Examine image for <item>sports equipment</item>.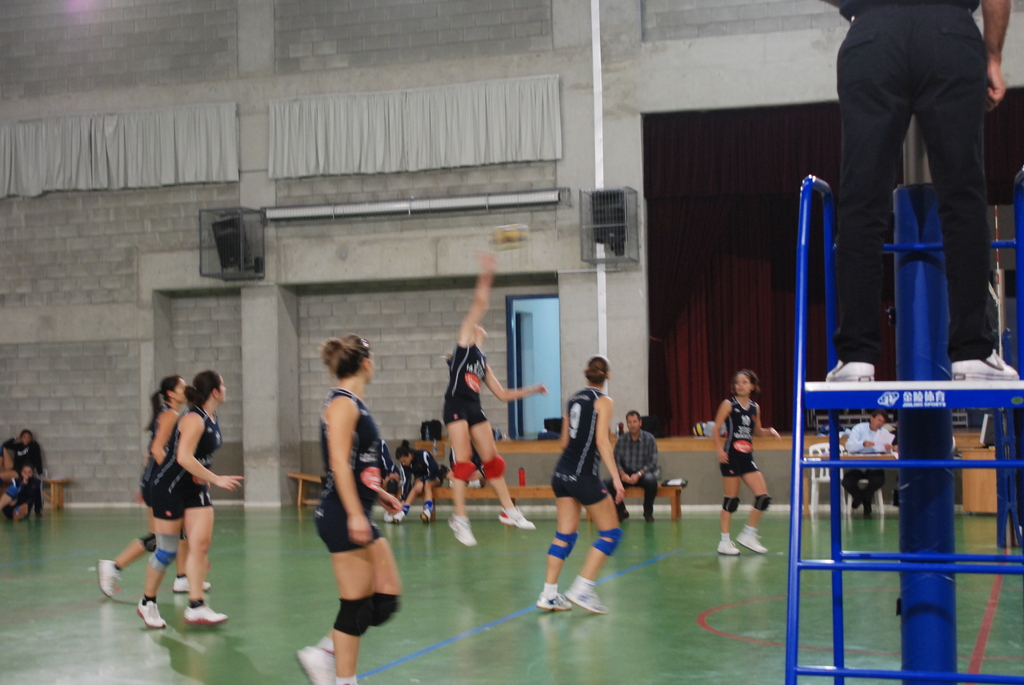
Examination result: (140, 599, 168, 627).
